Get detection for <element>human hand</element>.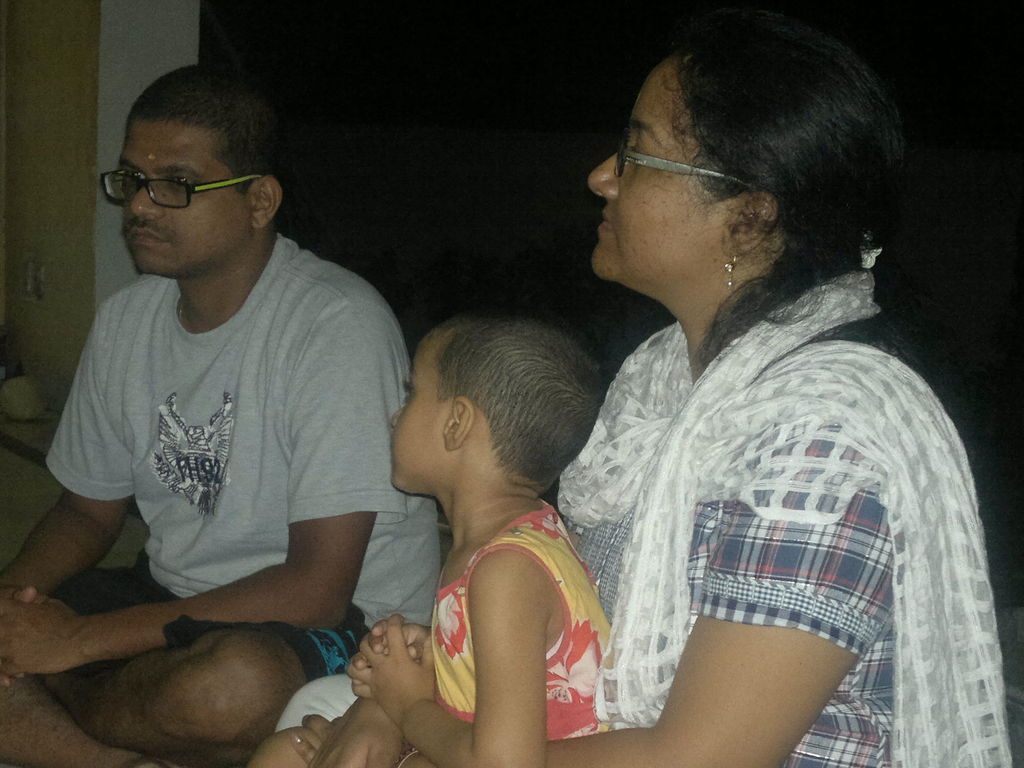
Detection: {"x1": 292, "y1": 713, "x2": 336, "y2": 764}.
